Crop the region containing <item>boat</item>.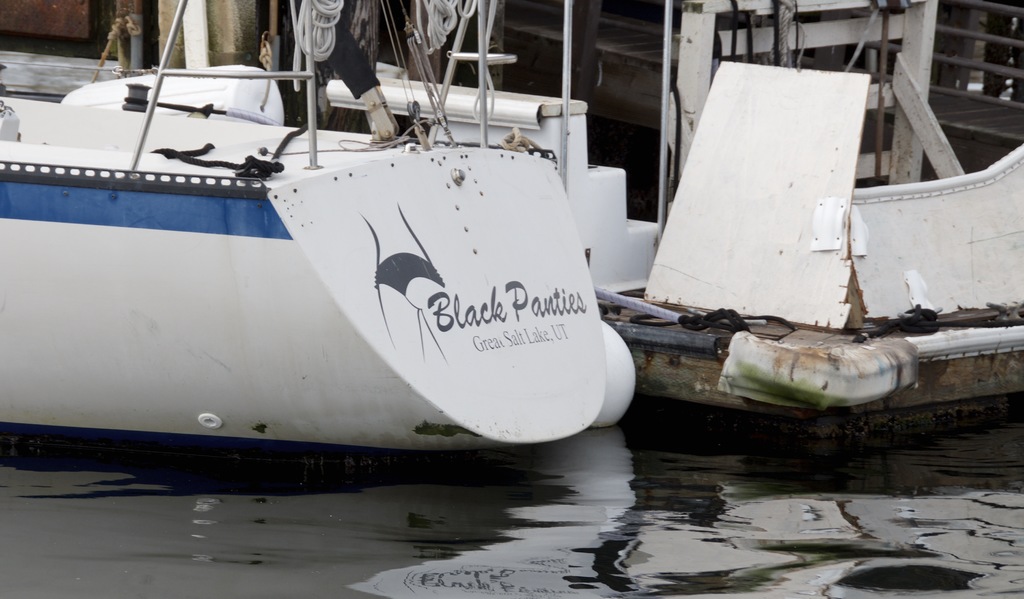
Crop region: {"left": 0, "top": 0, "right": 642, "bottom": 451}.
